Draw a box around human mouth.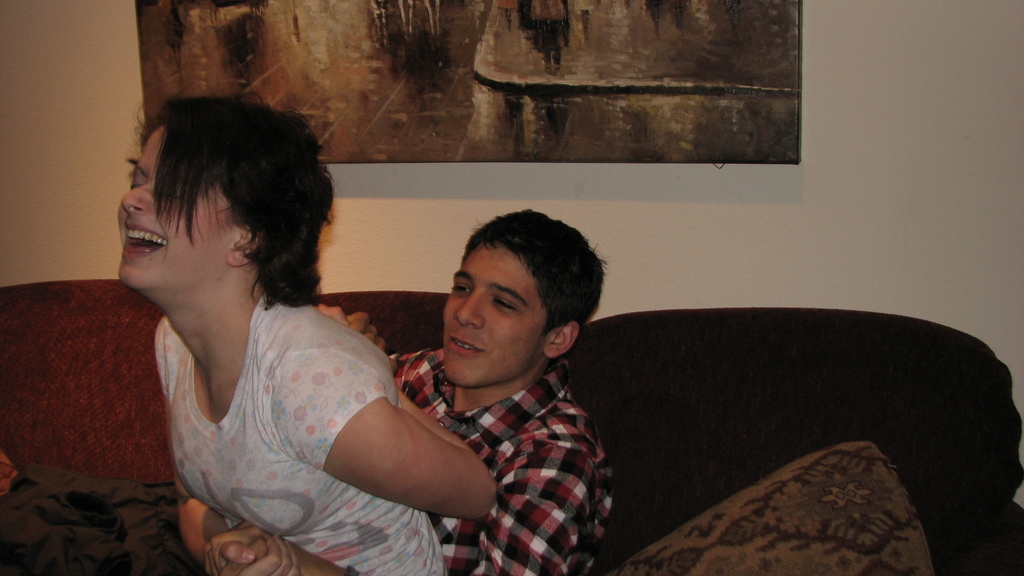
[x1=443, y1=330, x2=485, y2=369].
